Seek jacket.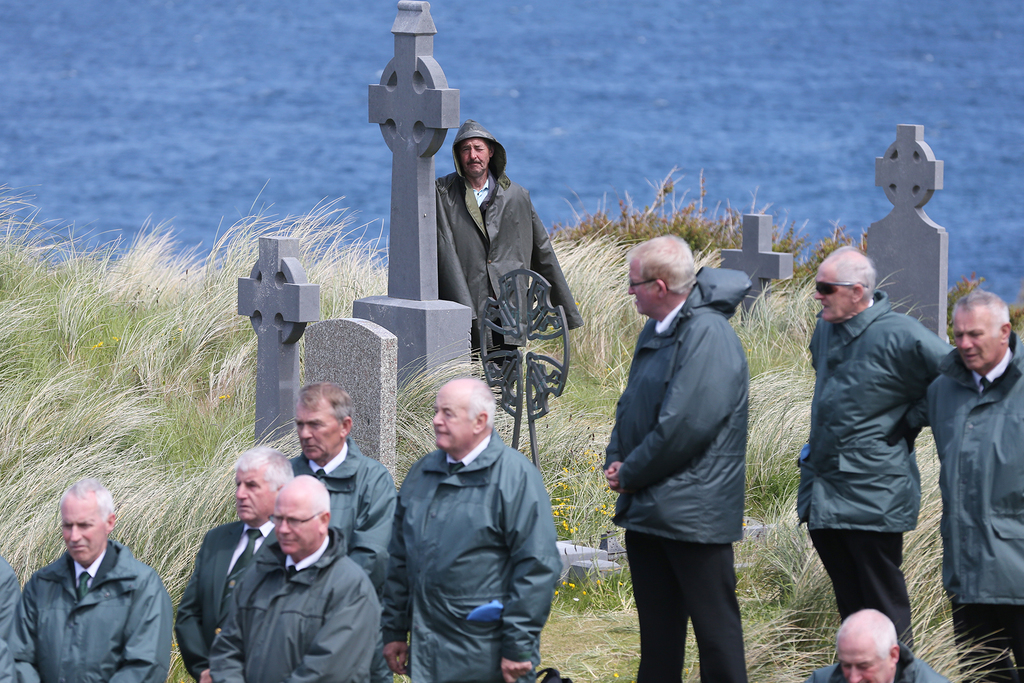
[x1=173, y1=520, x2=278, y2=682].
